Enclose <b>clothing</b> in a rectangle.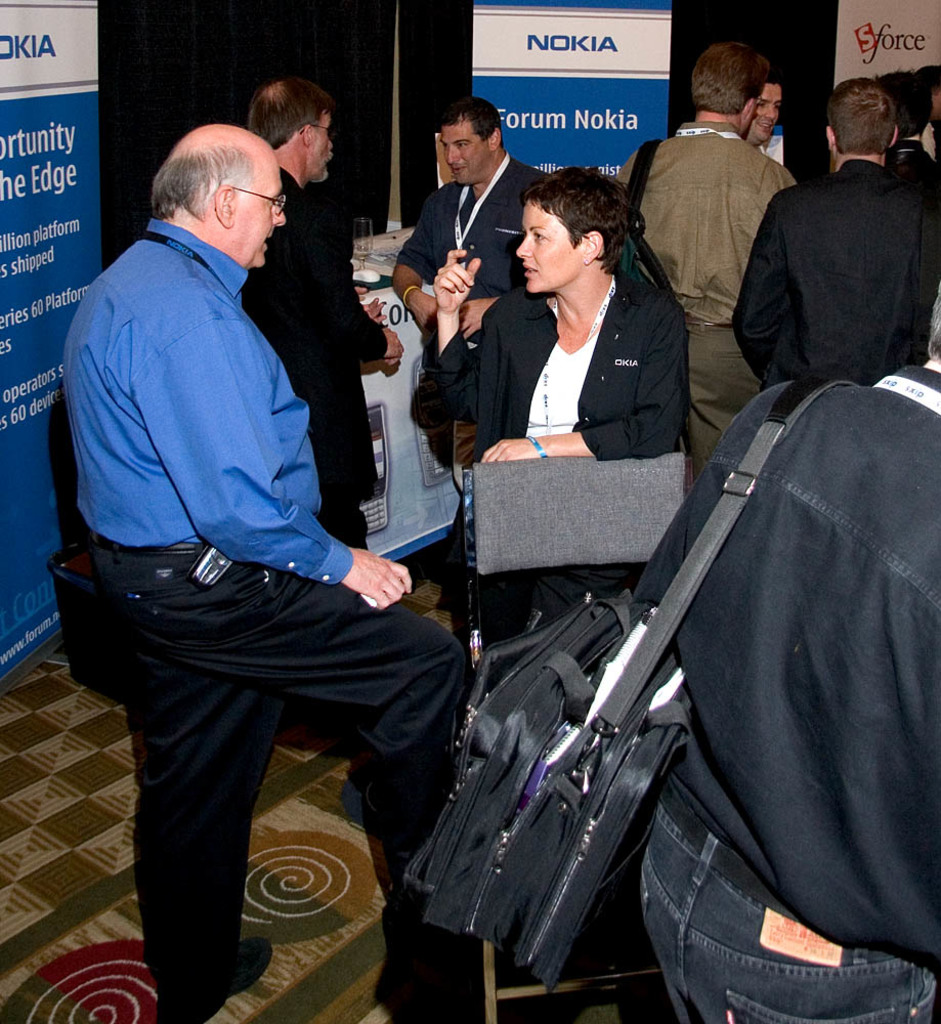
733/161/936/389.
